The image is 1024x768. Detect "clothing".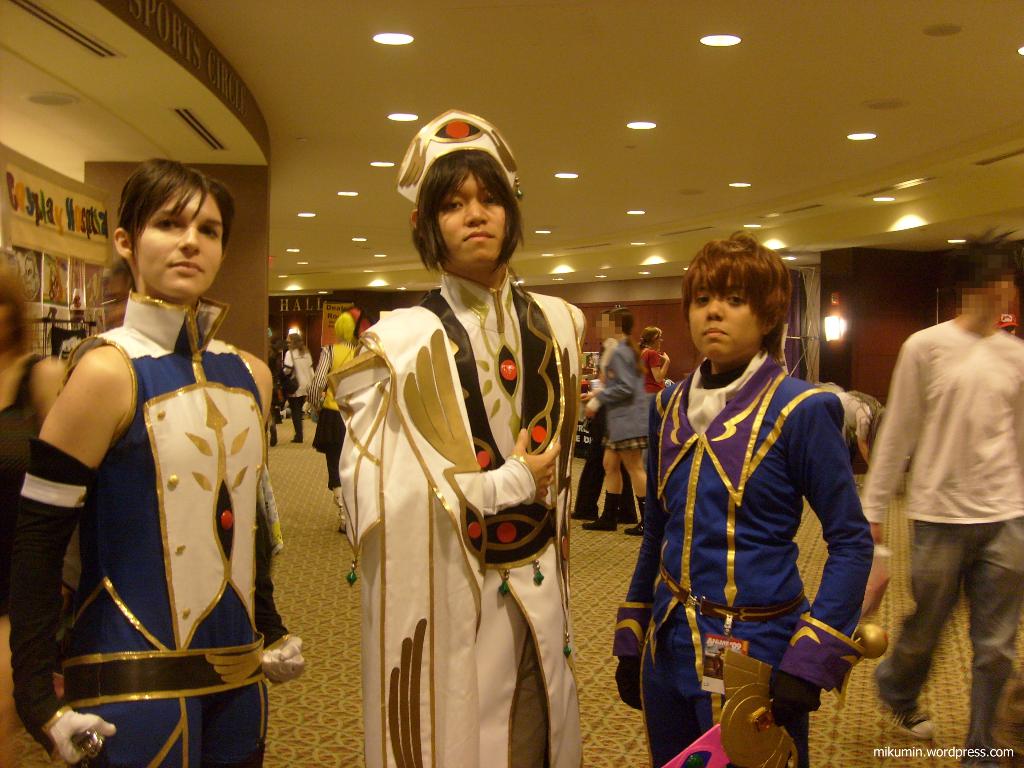
Detection: (left=331, top=243, right=593, bottom=767).
